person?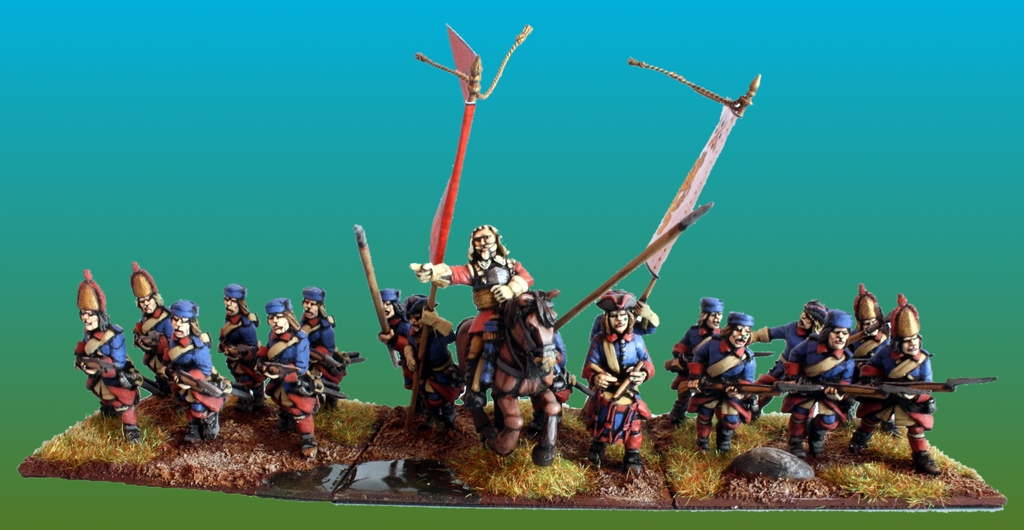
bbox(395, 289, 456, 403)
